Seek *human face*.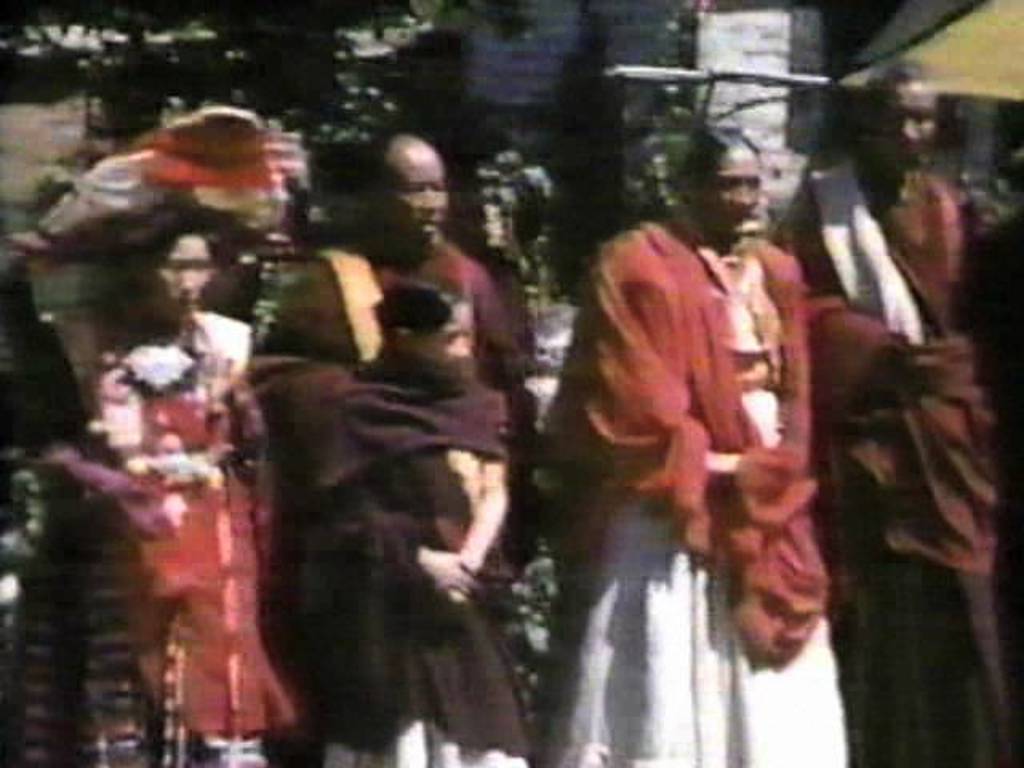
421,301,474,378.
